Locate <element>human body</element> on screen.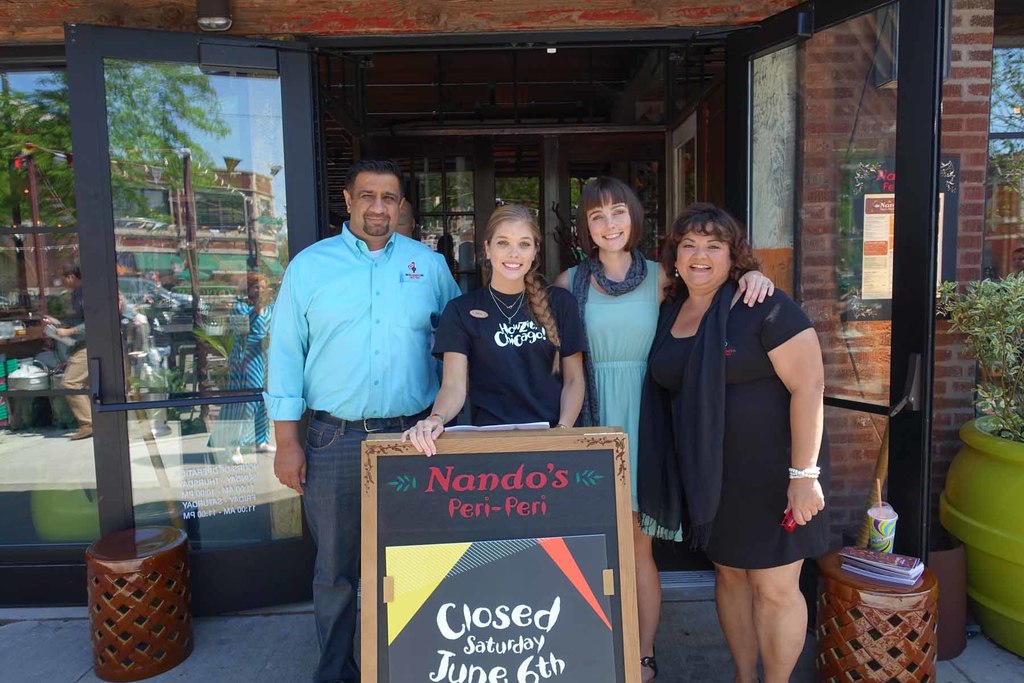
On screen at detection(643, 277, 832, 682).
